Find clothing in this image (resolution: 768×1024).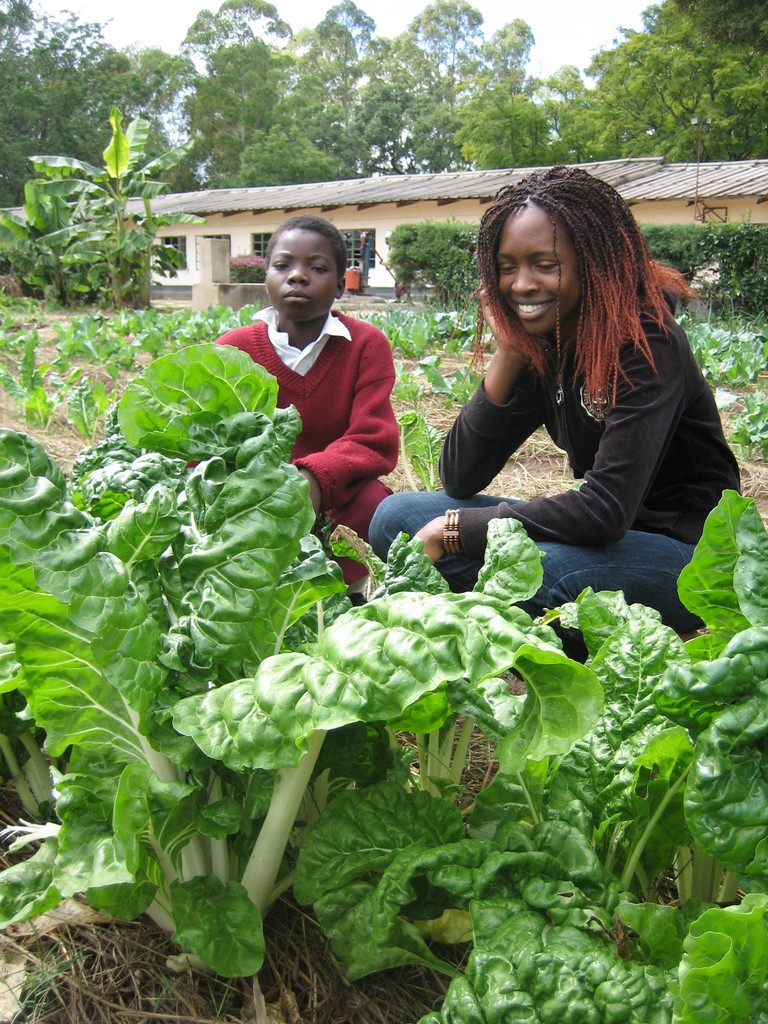
[204,307,405,614].
